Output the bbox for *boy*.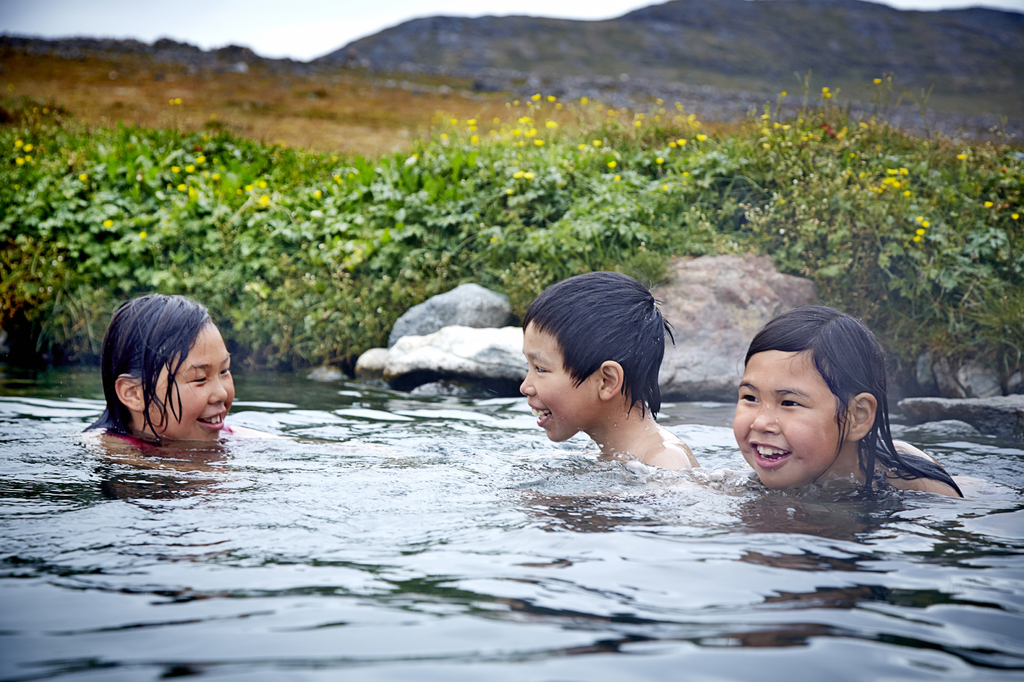
81,296,285,474.
